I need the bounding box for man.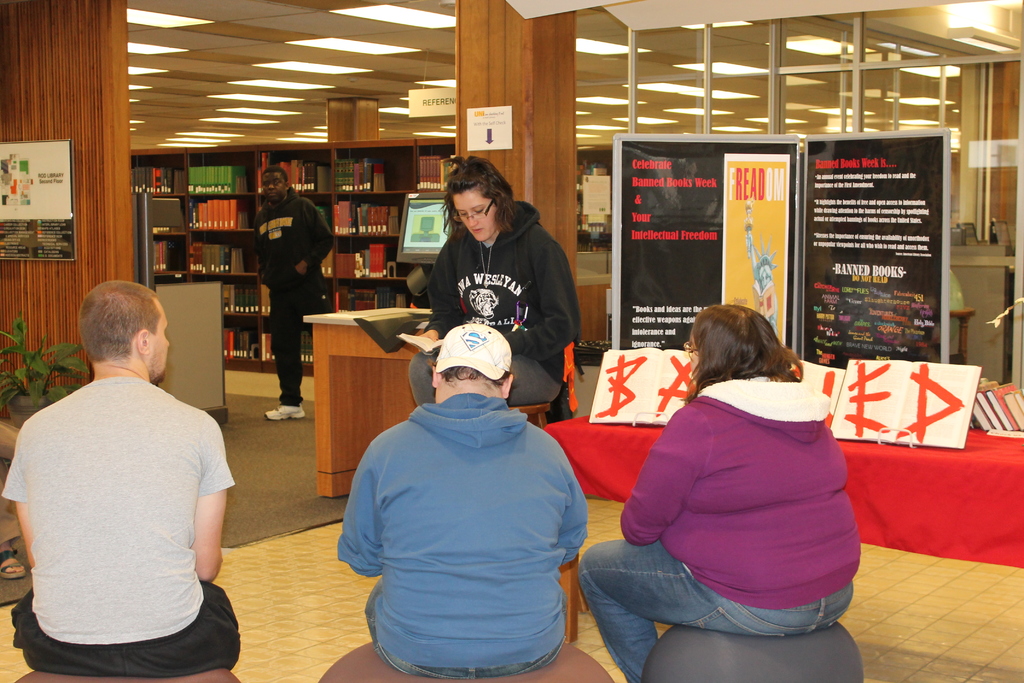
Here it is: left=329, top=264, right=600, bottom=682.
